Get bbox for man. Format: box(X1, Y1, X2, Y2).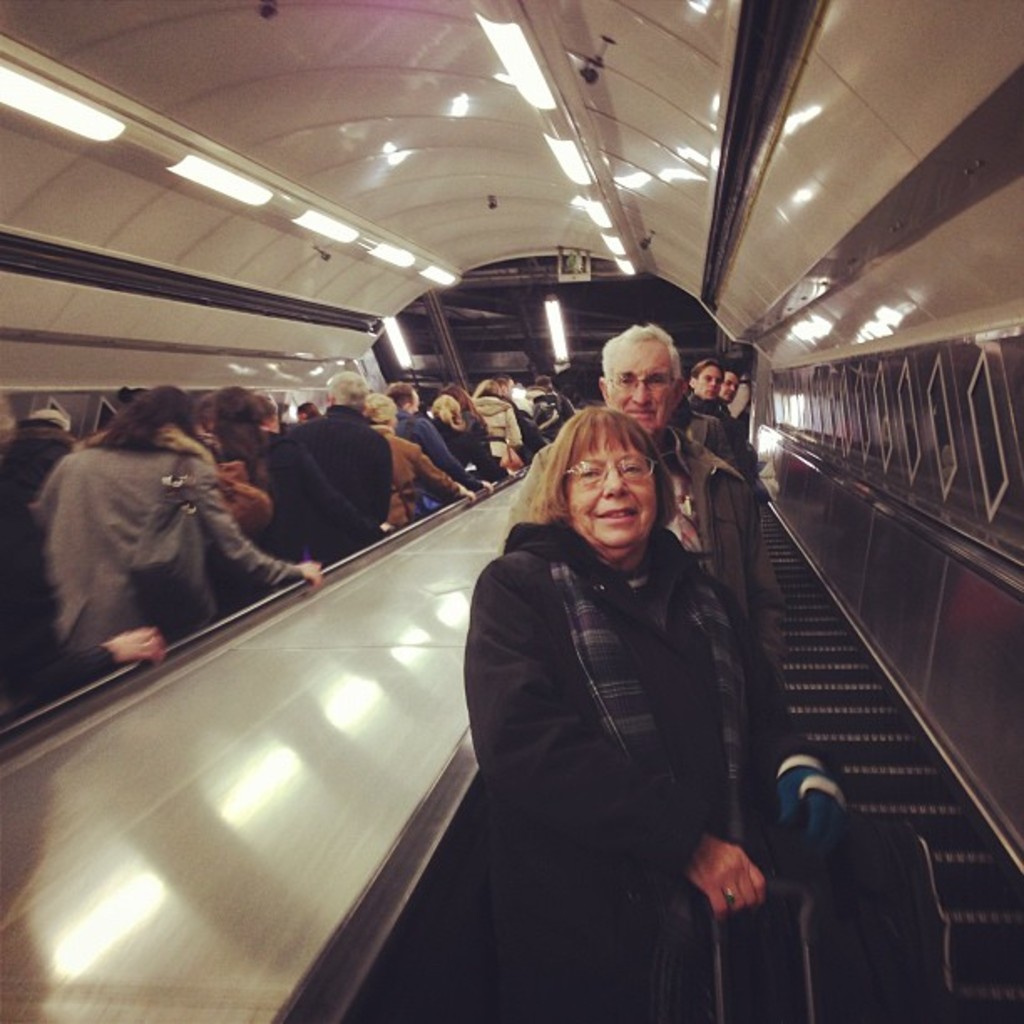
box(390, 381, 489, 485).
